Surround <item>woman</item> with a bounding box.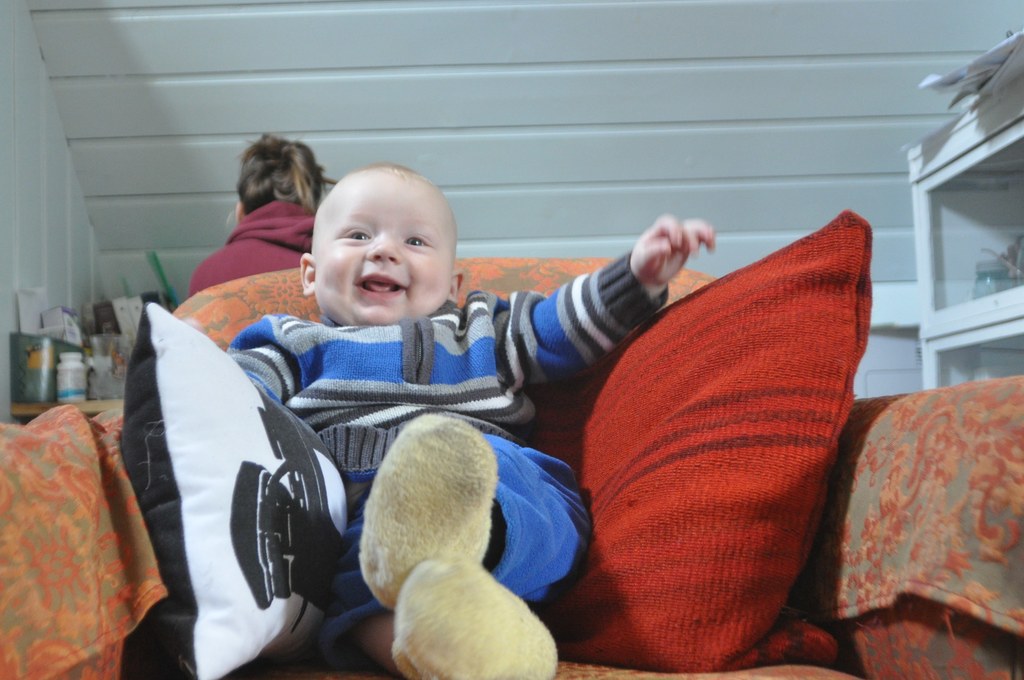
x1=187, y1=143, x2=328, y2=305.
